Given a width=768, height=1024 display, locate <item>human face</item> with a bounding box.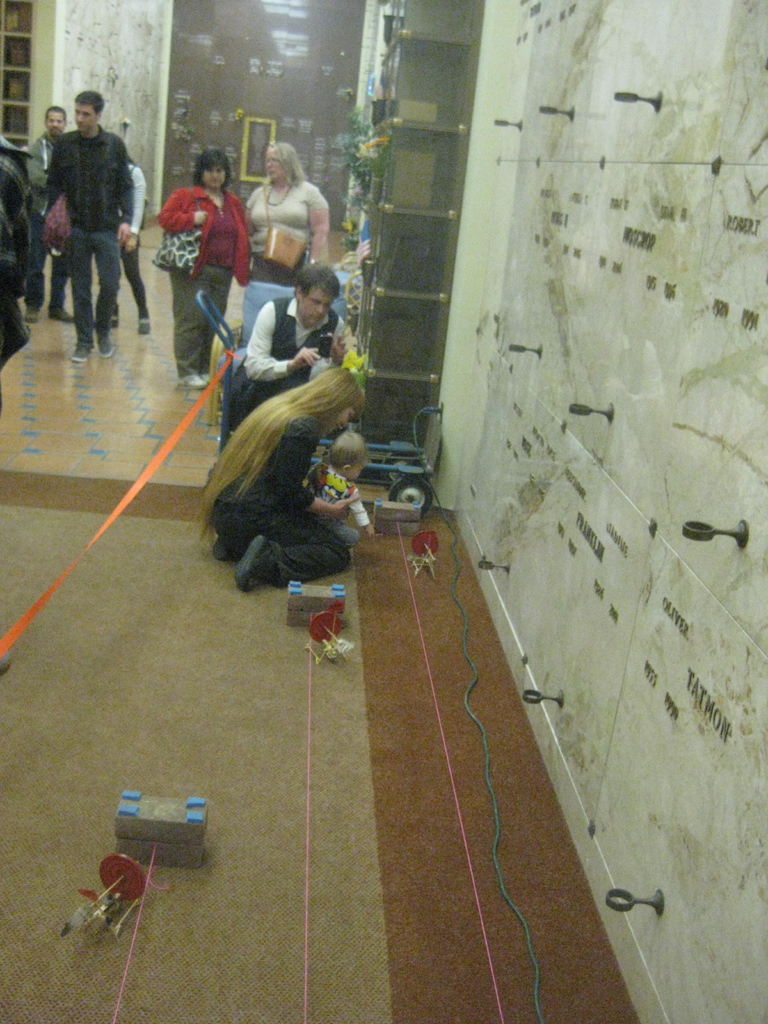
Located: {"x1": 305, "y1": 288, "x2": 335, "y2": 328}.
